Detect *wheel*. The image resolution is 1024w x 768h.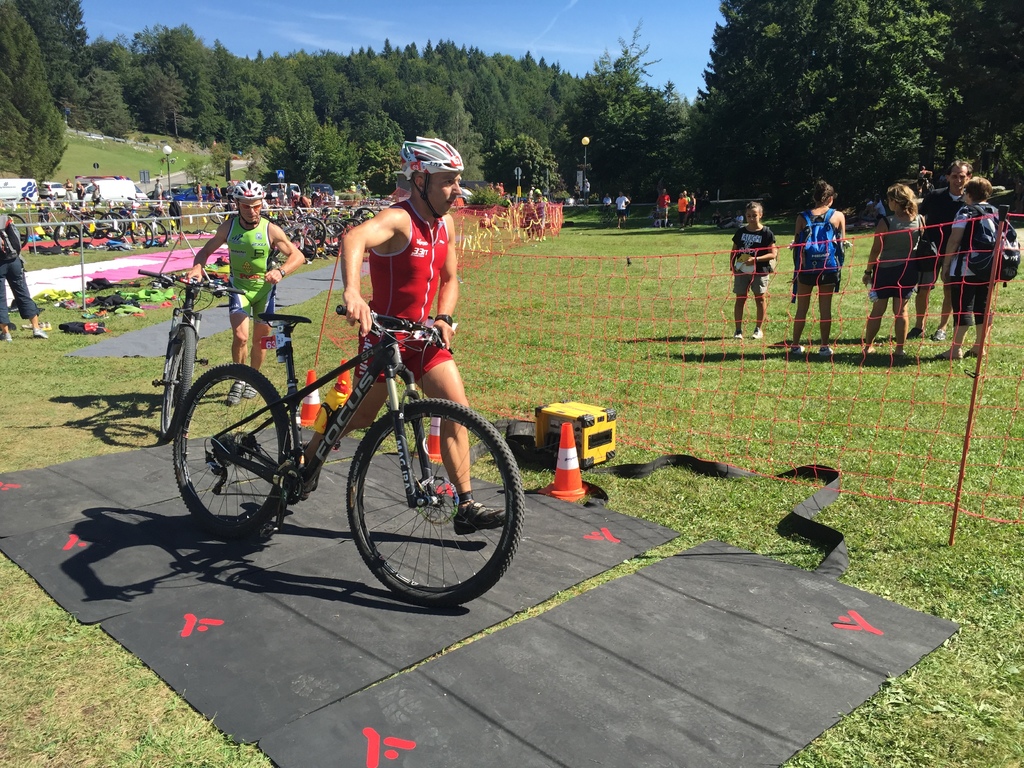
rect(113, 206, 129, 221).
